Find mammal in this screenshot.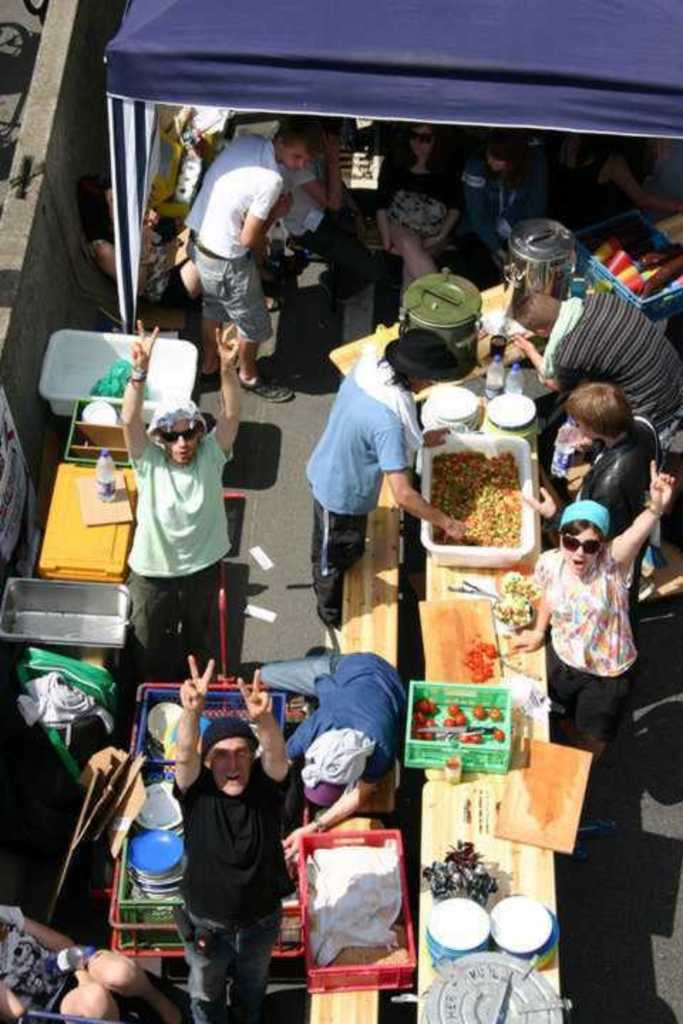
The bounding box for mammal is 546,125,682,233.
